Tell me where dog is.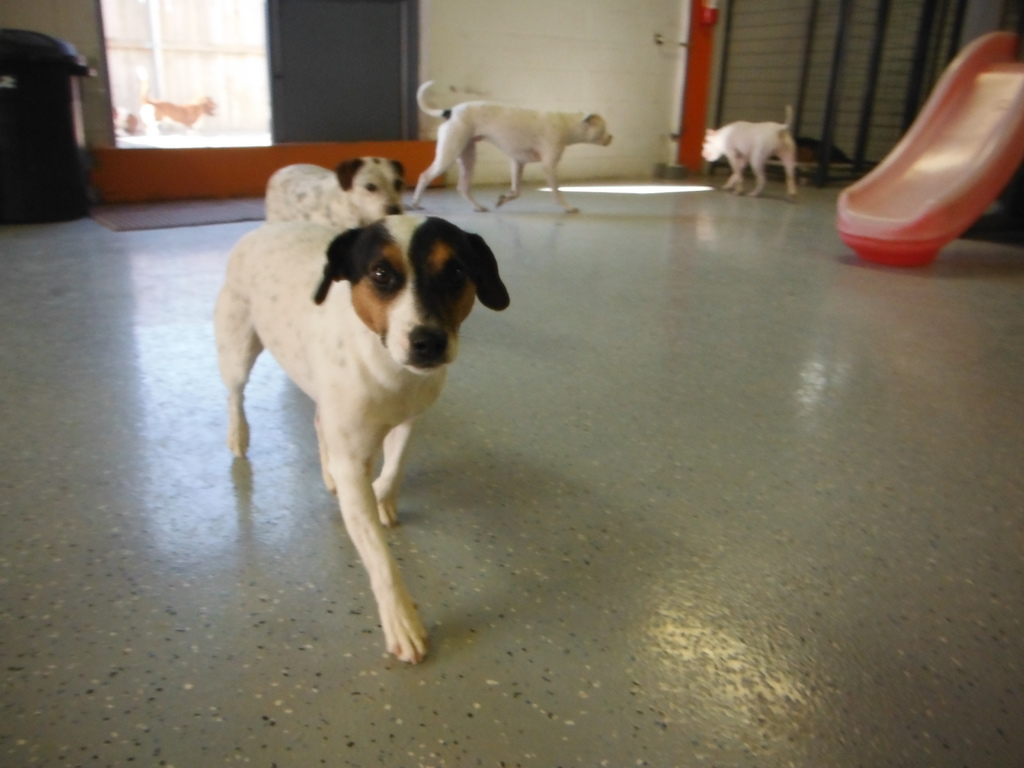
dog is at {"x1": 266, "y1": 156, "x2": 407, "y2": 223}.
